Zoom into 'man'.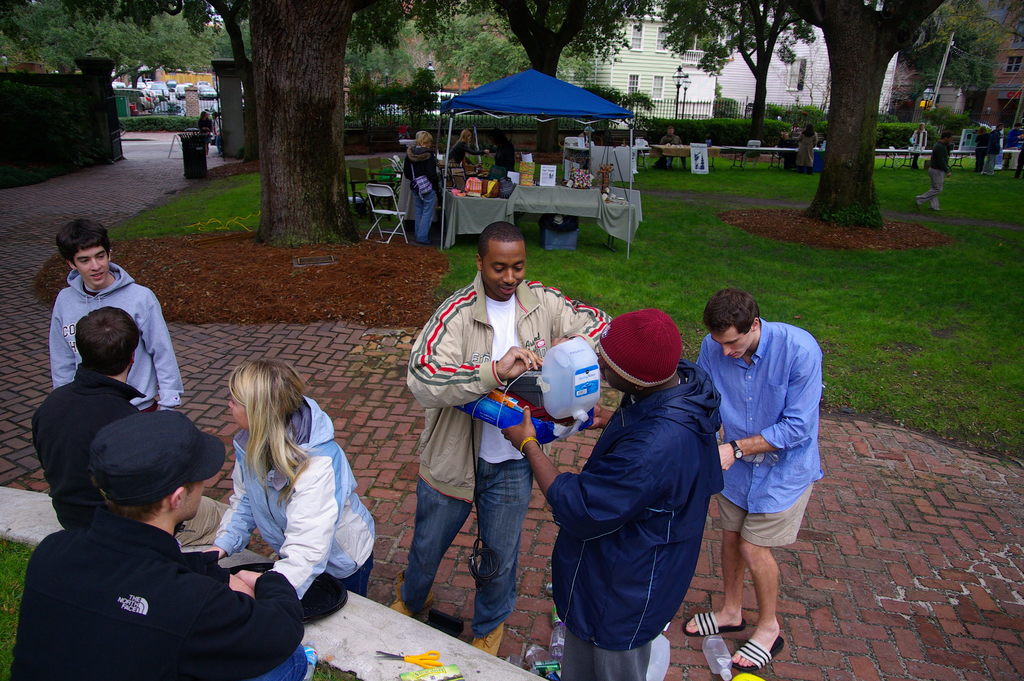
Zoom target: x1=390 y1=219 x2=612 y2=657.
